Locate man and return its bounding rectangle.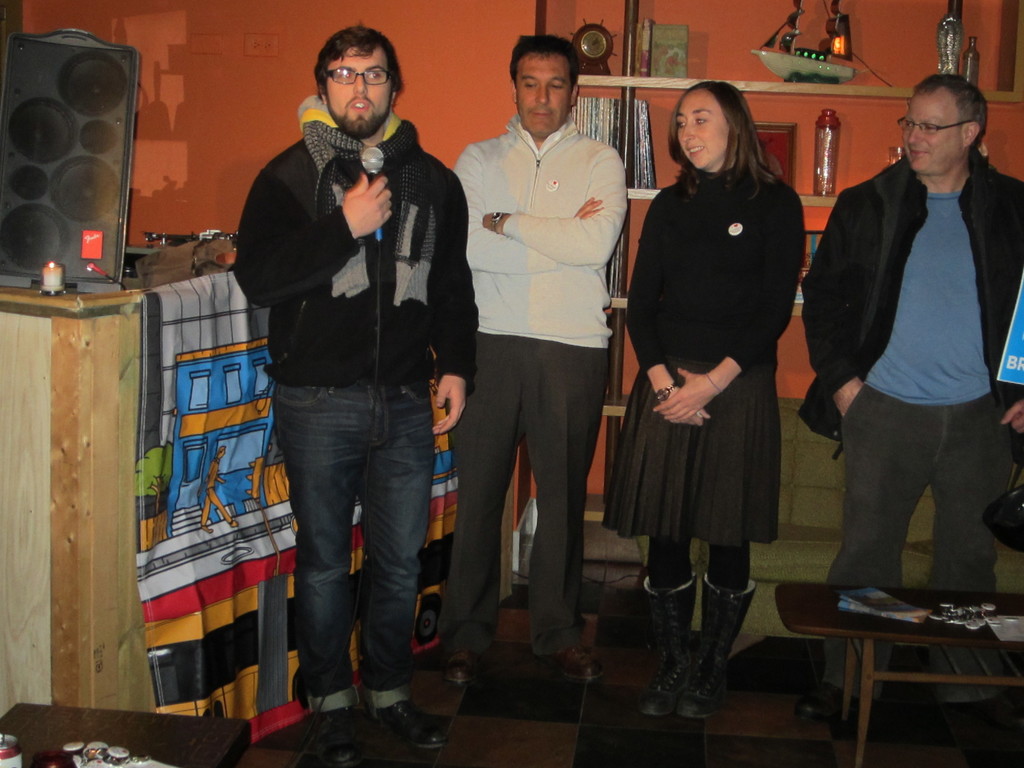
[810, 45, 1022, 647].
